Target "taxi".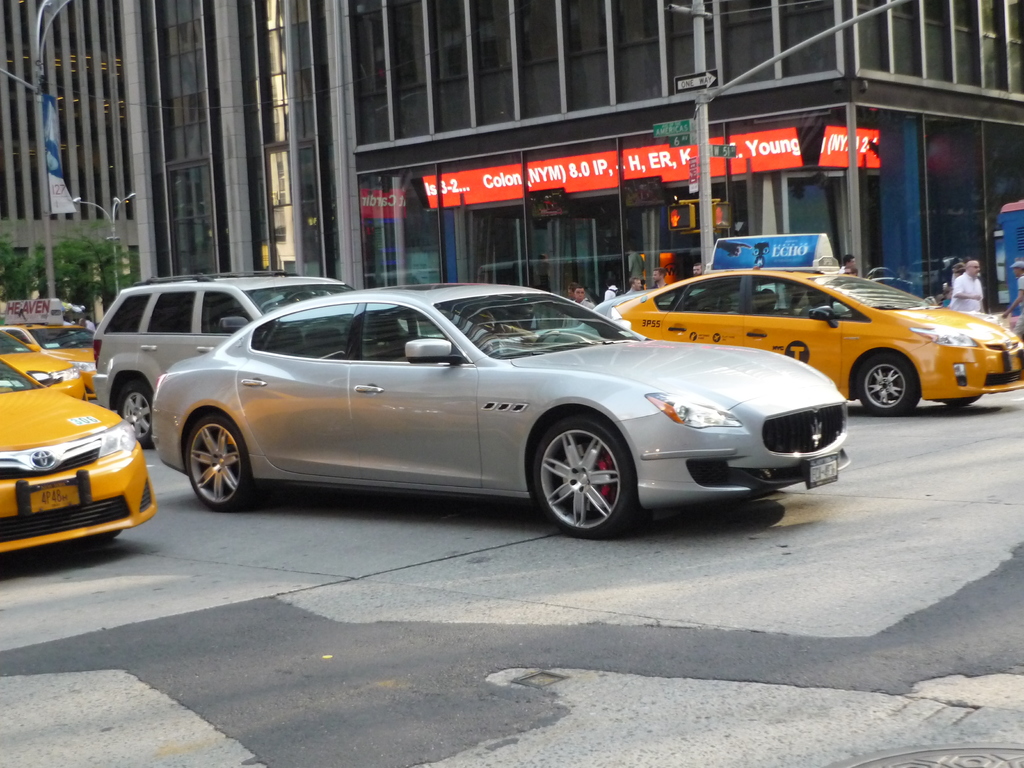
Target region: BBox(0, 294, 97, 393).
